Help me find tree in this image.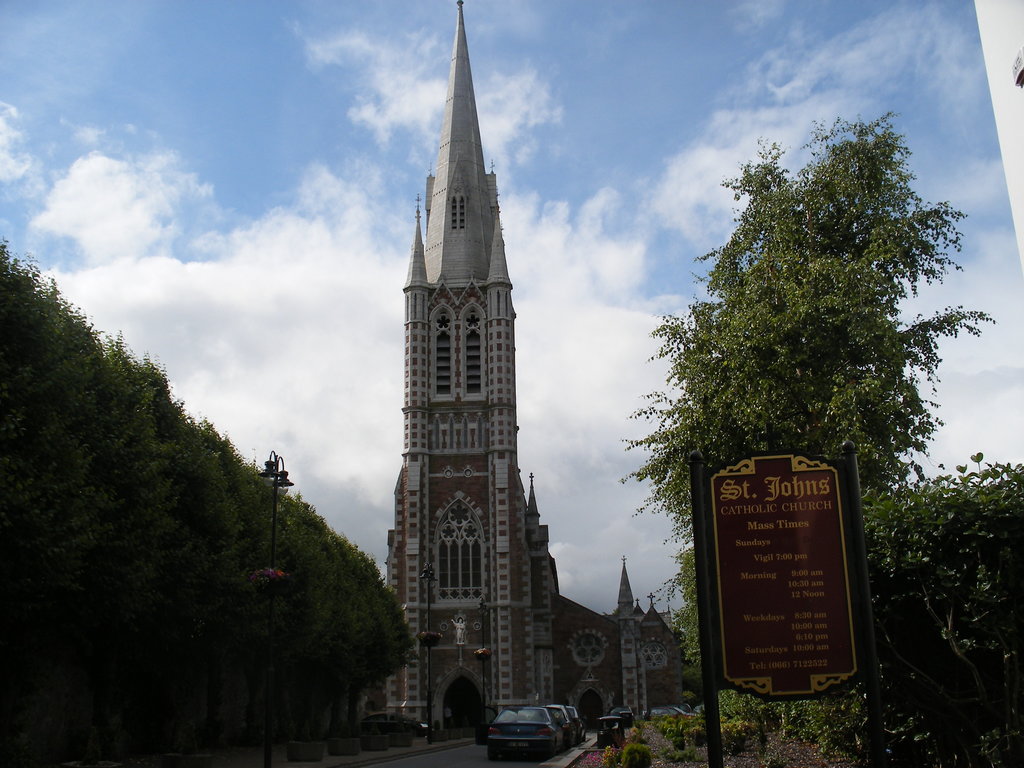
Found it: [828,454,1023,767].
